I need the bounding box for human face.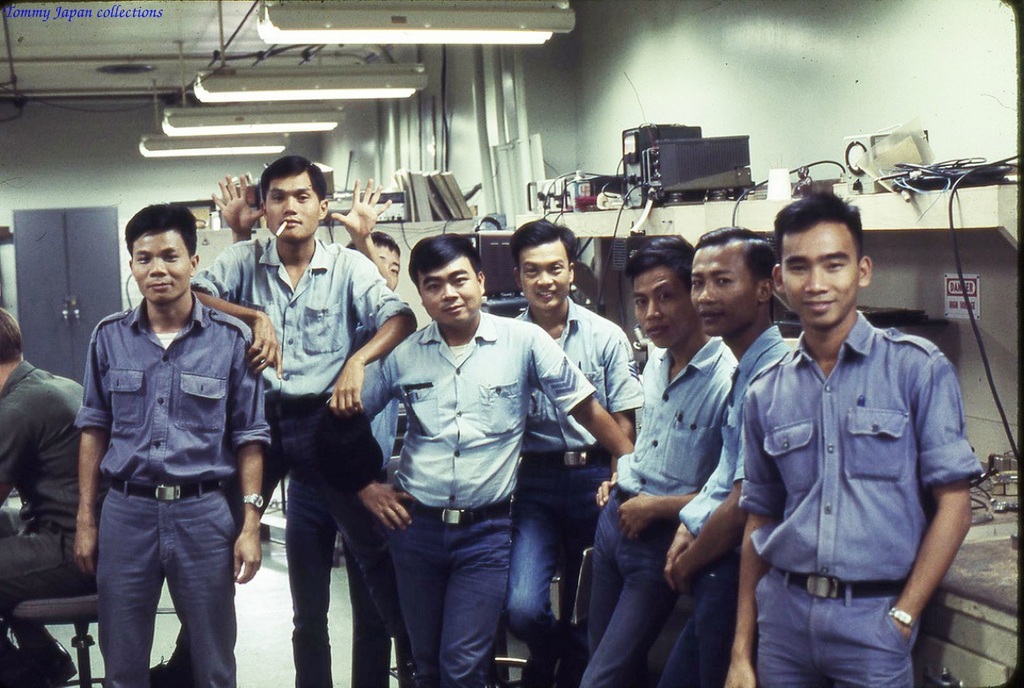
Here it is: left=784, top=222, right=862, bottom=322.
